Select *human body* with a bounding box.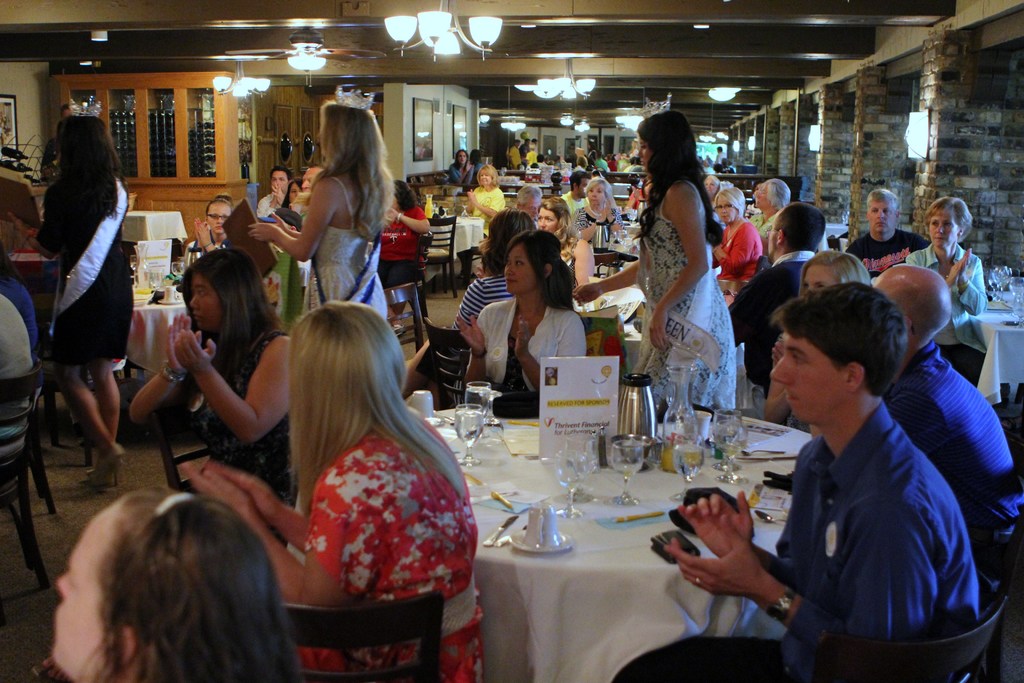
(34, 473, 290, 674).
